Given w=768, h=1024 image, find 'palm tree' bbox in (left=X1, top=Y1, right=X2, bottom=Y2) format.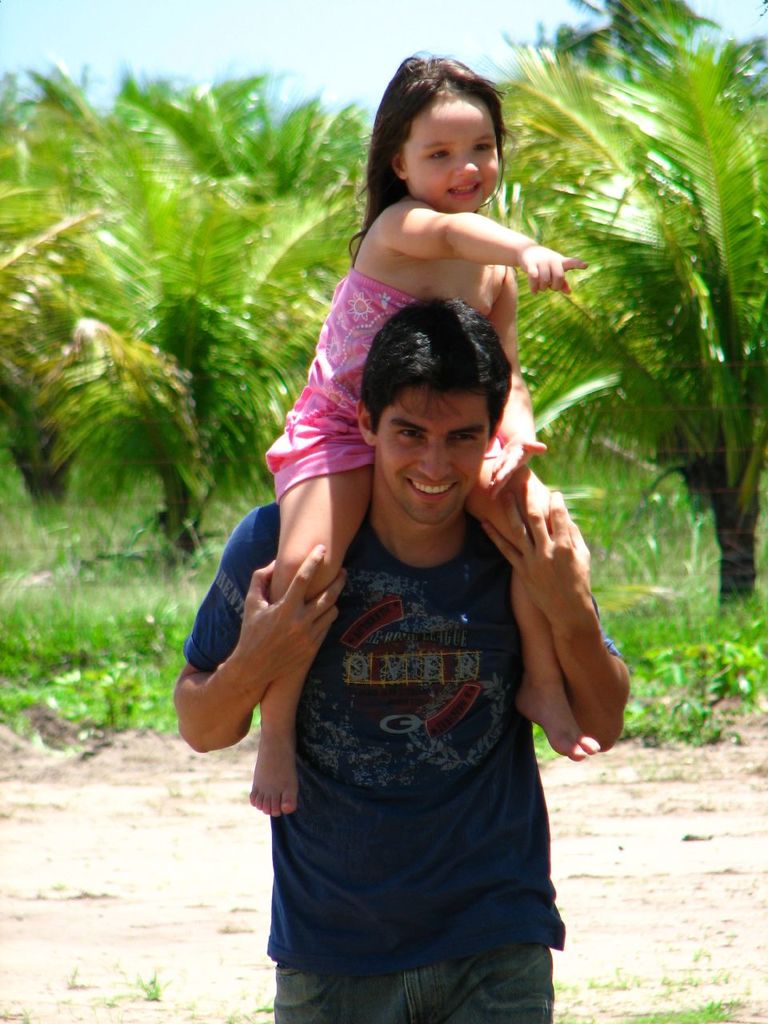
(left=118, top=62, right=262, bottom=273).
